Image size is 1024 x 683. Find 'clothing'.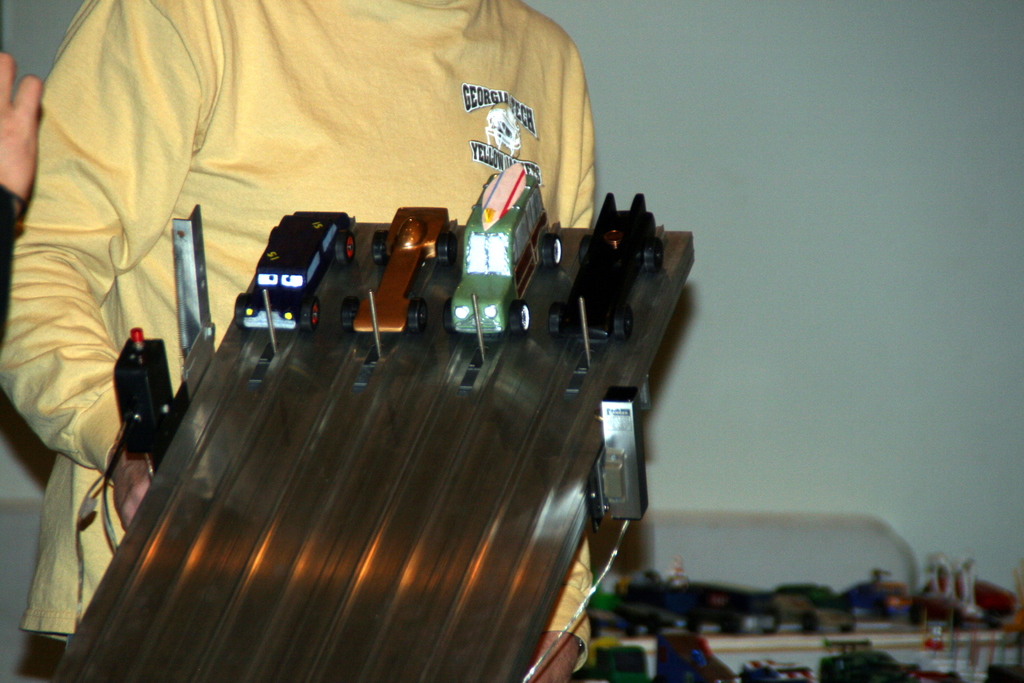
bbox(3, 0, 593, 641).
